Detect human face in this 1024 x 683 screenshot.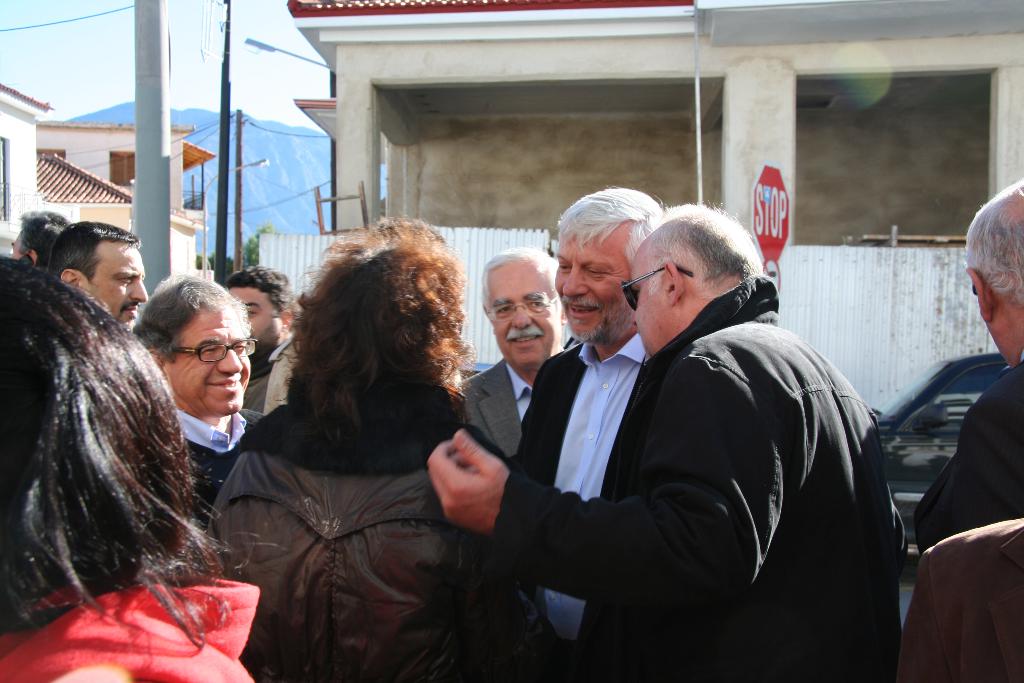
Detection: select_region(630, 254, 667, 348).
